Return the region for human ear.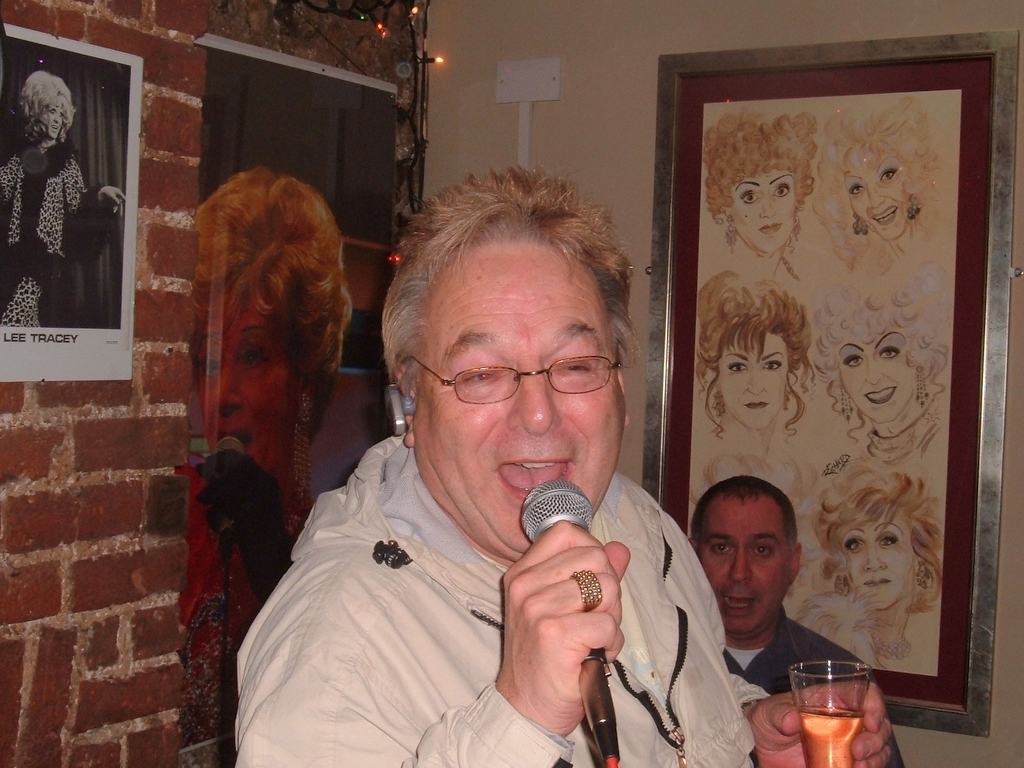
Rect(688, 540, 699, 556).
